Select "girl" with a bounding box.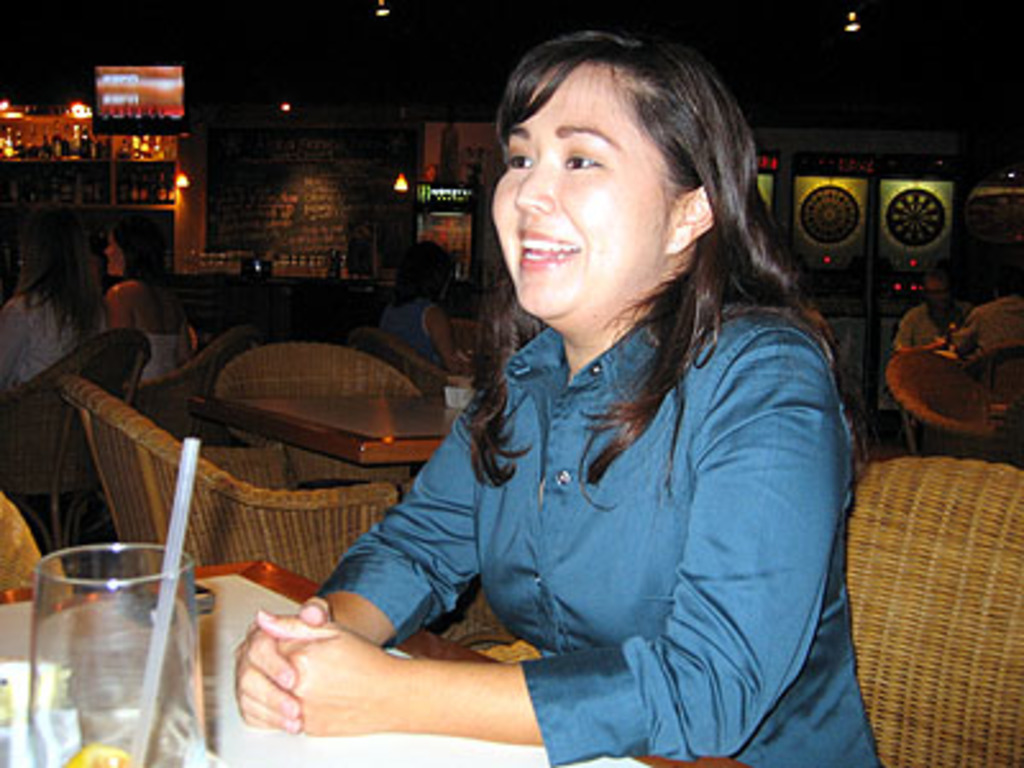
[x1=230, y1=28, x2=891, y2=765].
